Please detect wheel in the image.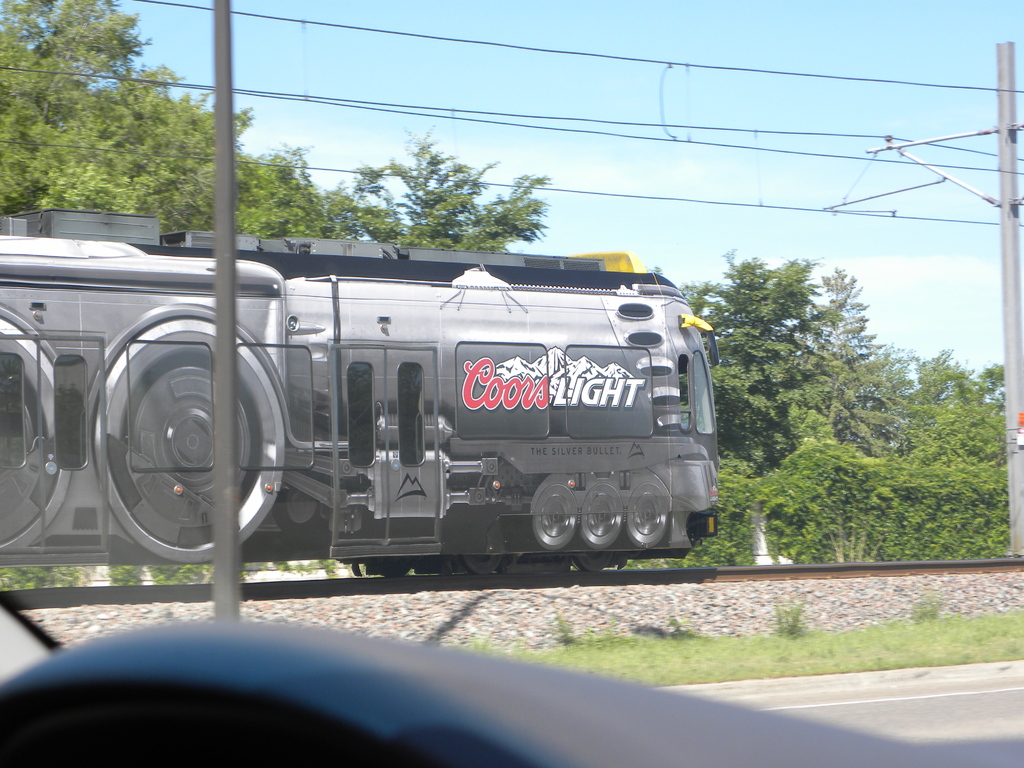
box(627, 480, 664, 553).
